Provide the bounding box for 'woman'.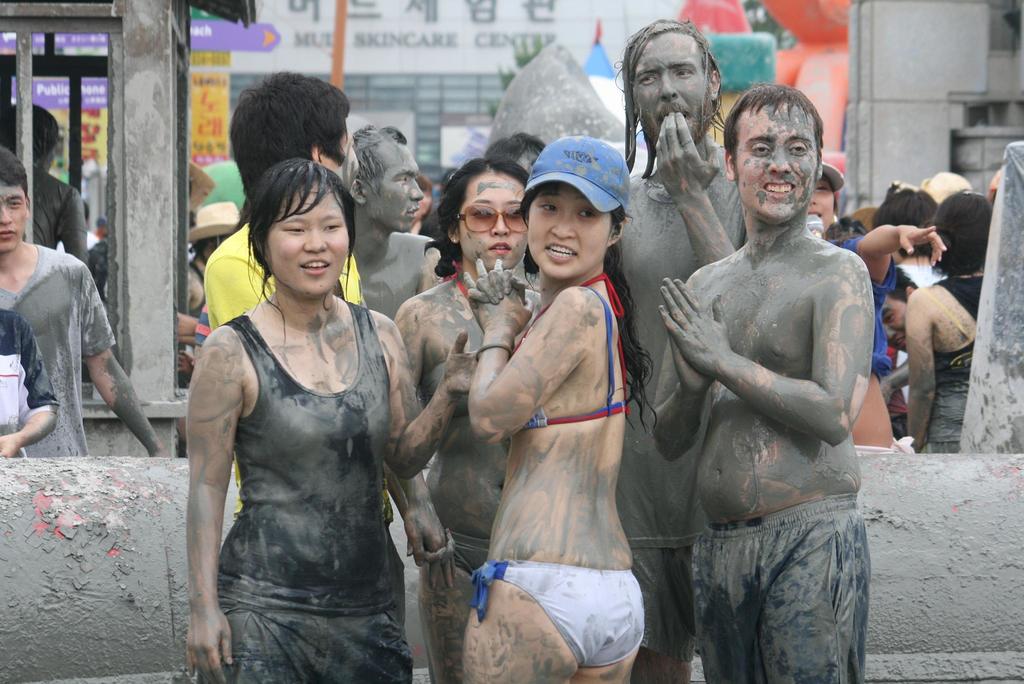
rect(906, 187, 992, 453).
